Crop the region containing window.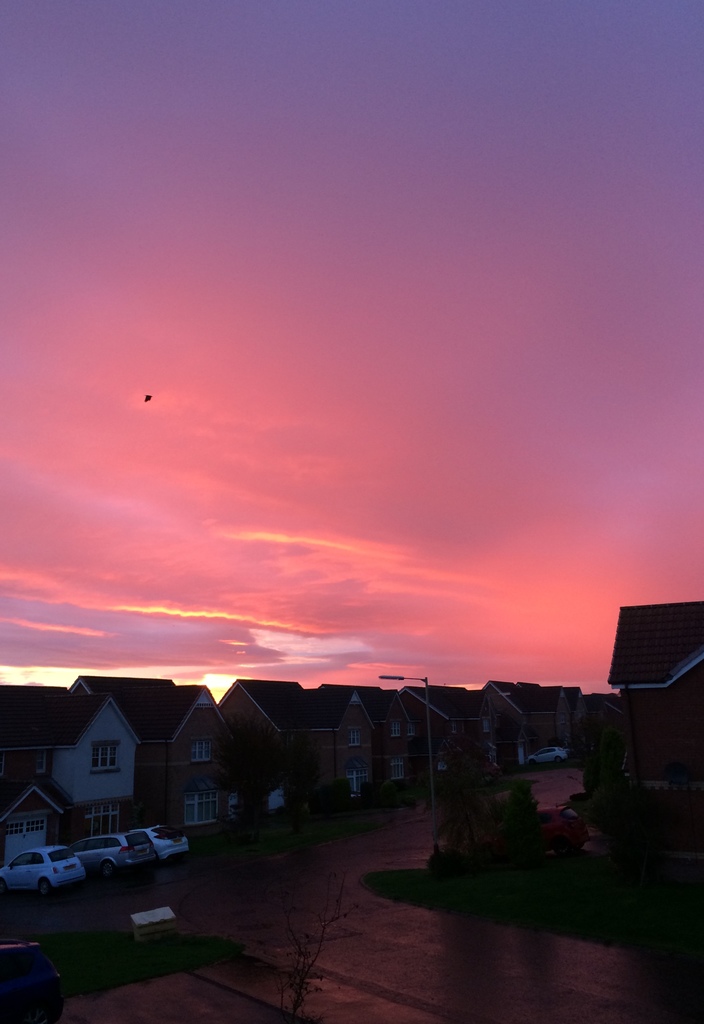
Crop region: [93, 739, 122, 772].
